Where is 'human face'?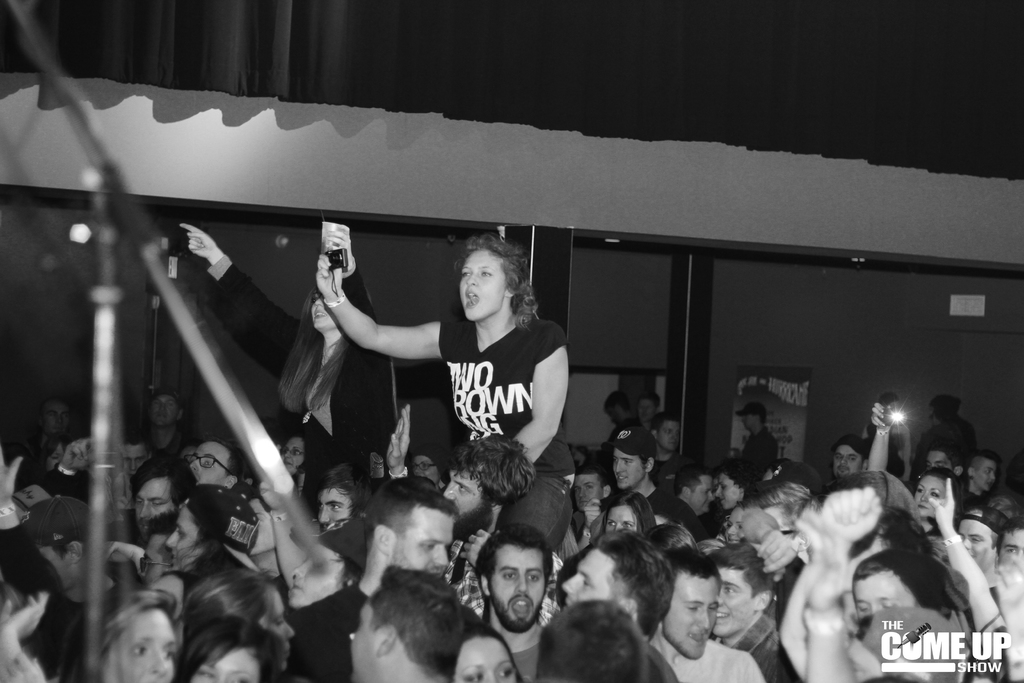
(491, 548, 552, 624).
